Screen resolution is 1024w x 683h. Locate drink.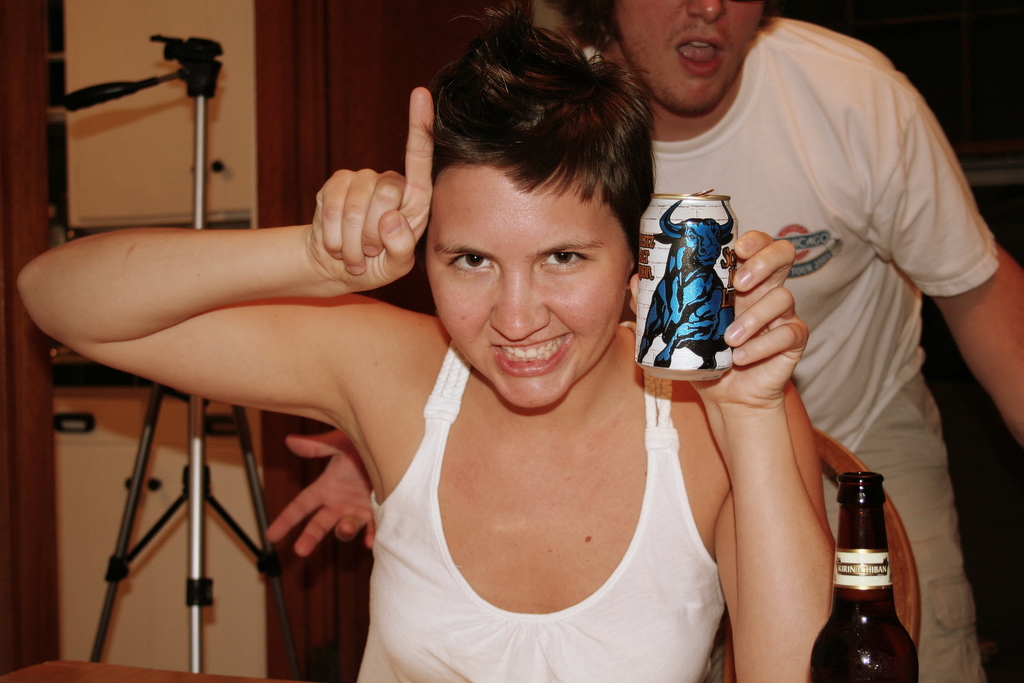
Rect(808, 598, 919, 682).
